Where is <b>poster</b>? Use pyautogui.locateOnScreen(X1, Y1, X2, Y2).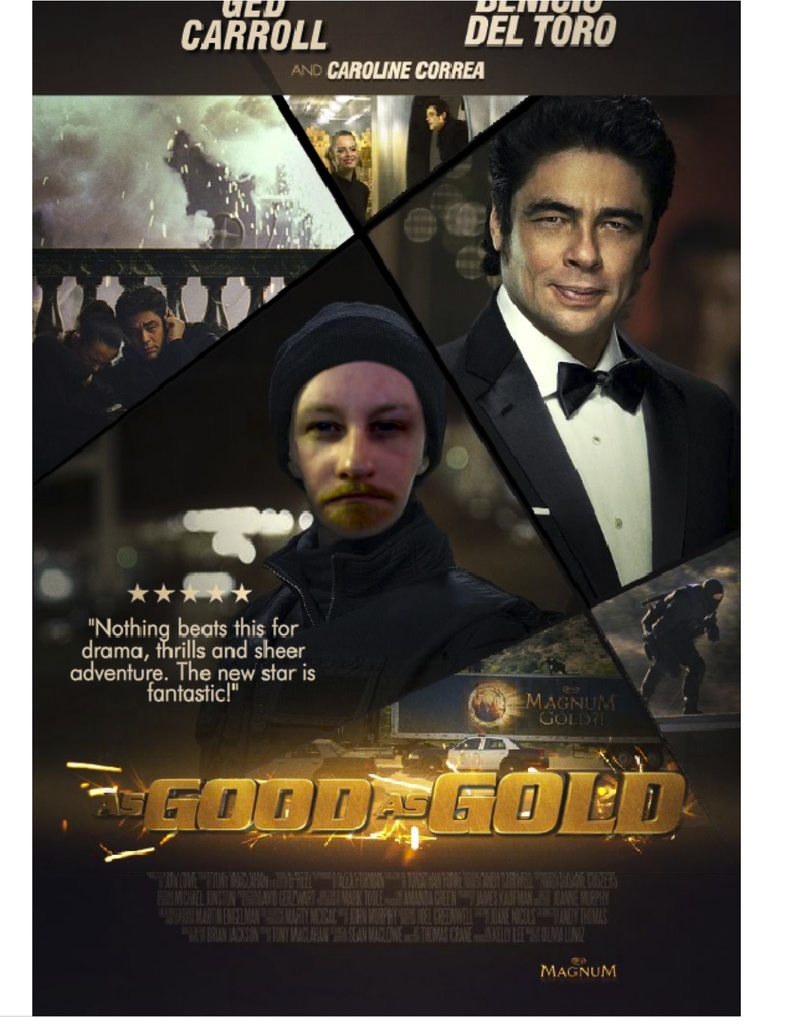
pyautogui.locateOnScreen(34, 0, 745, 1016).
